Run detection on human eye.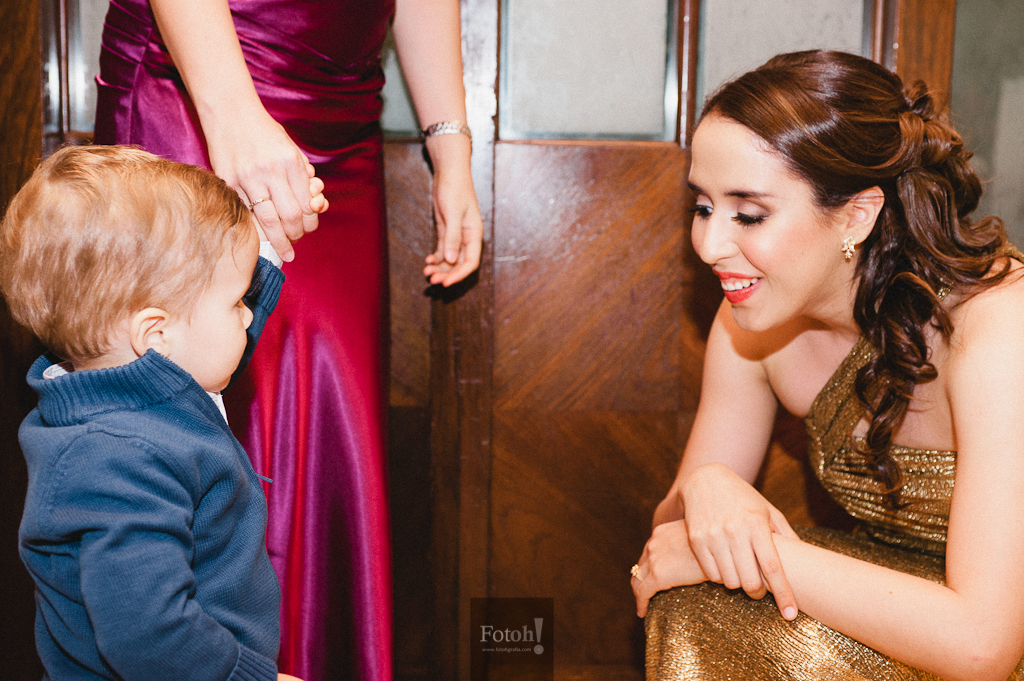
Result: (688,192,715,220).
